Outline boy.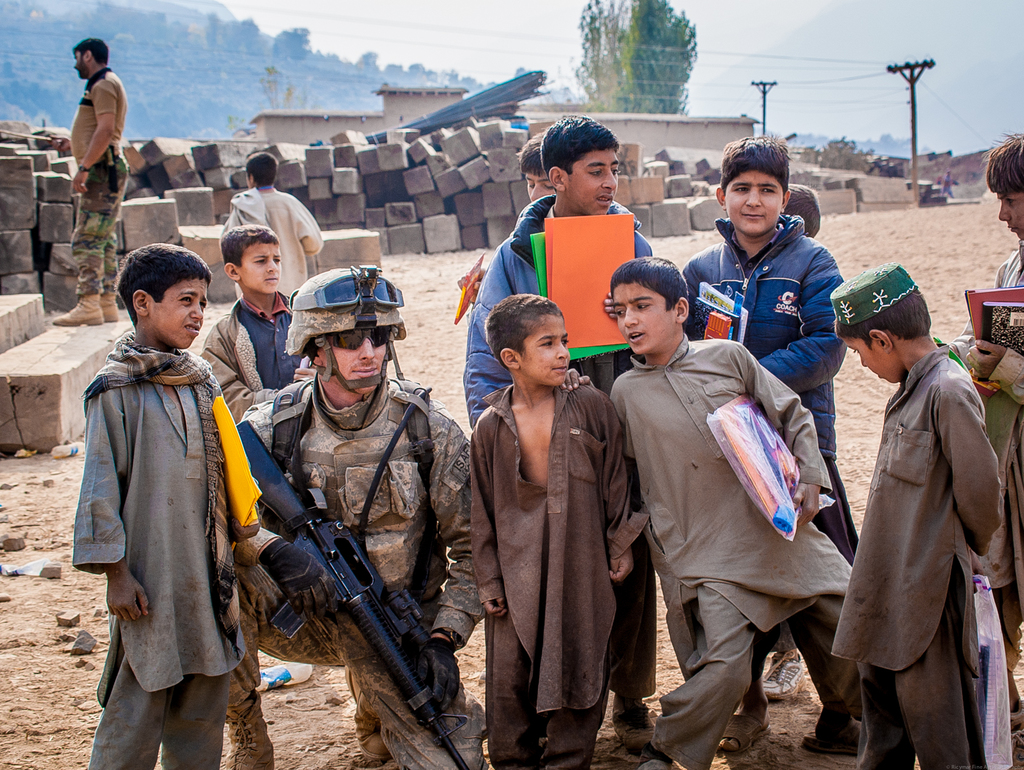
Outline: 77 243 246 769.
